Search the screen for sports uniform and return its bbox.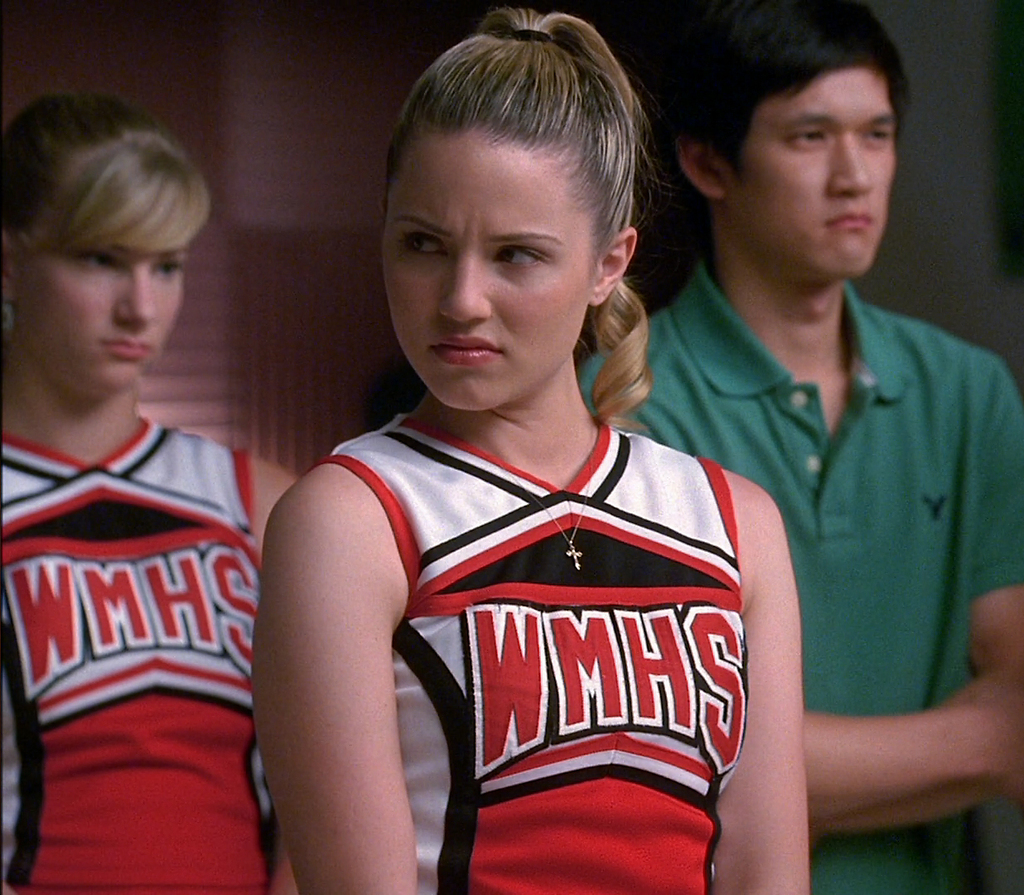
Found: (303, 404, 751, 894).
